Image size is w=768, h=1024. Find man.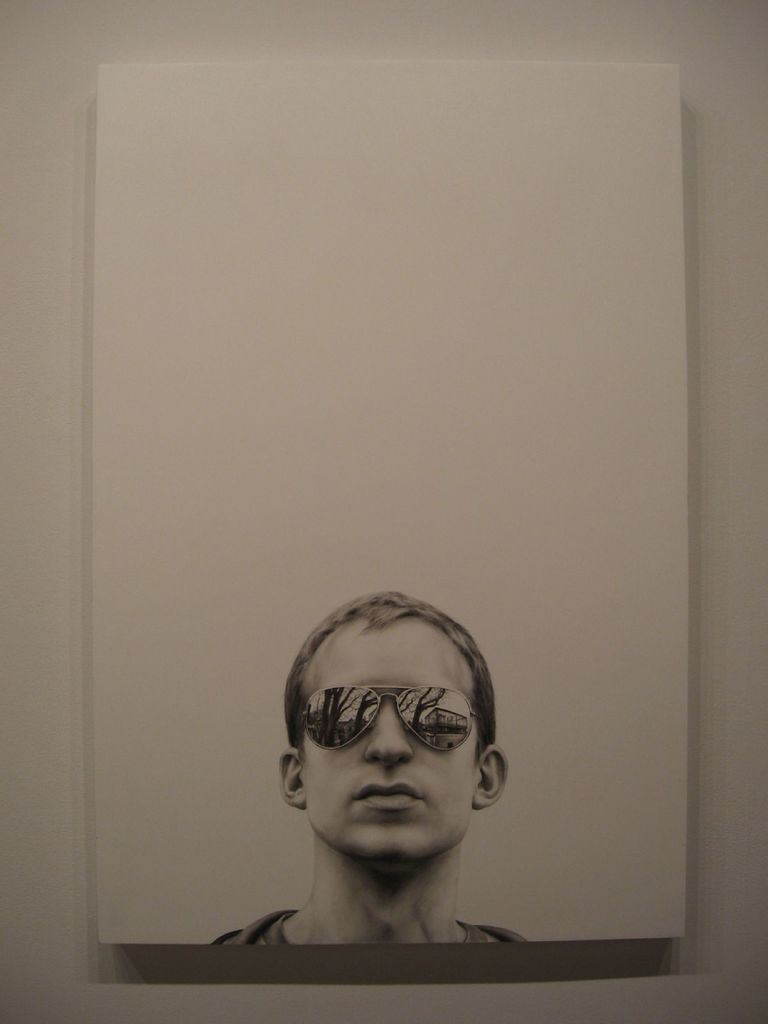
crop(194, 595, 550, 956).
